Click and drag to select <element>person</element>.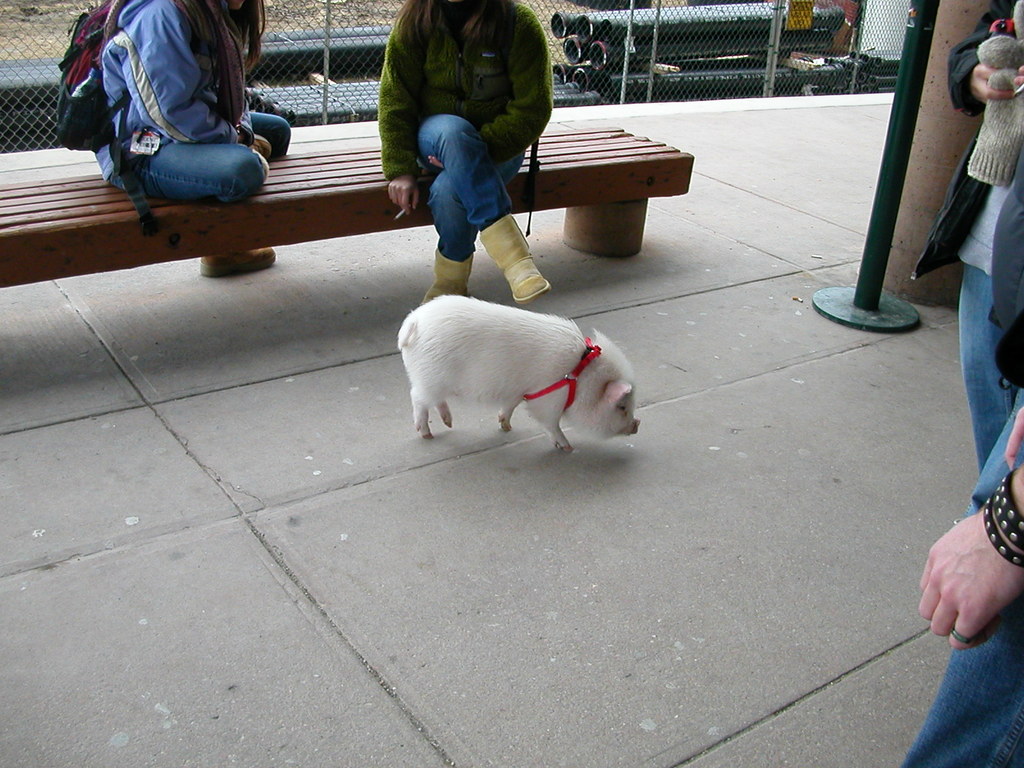
Selection: detection(901, 0, 1023, 523).
